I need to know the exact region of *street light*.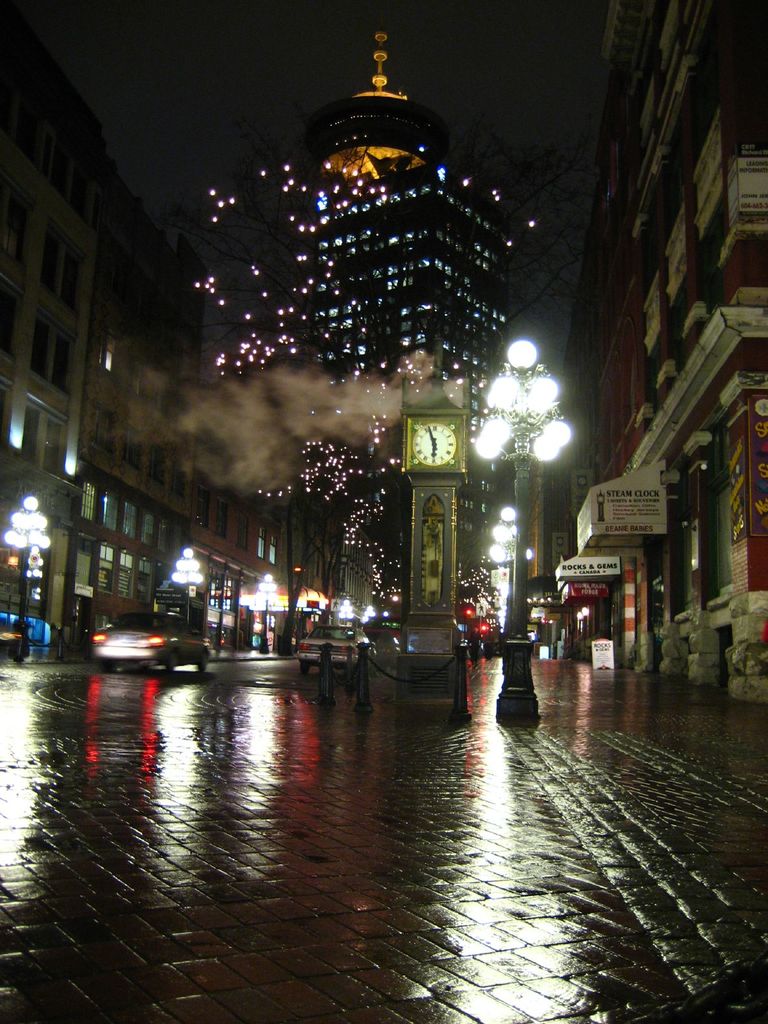
Region: crop(333, 595, 356, 628).
